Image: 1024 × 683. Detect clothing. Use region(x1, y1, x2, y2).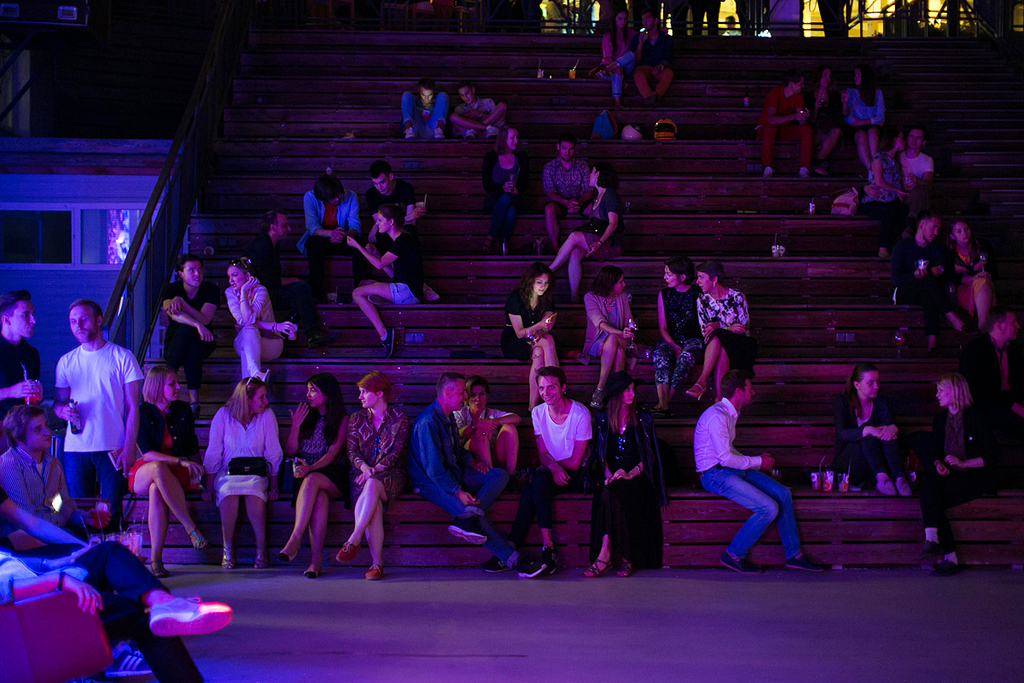
region(398, 88, 451, 140).
